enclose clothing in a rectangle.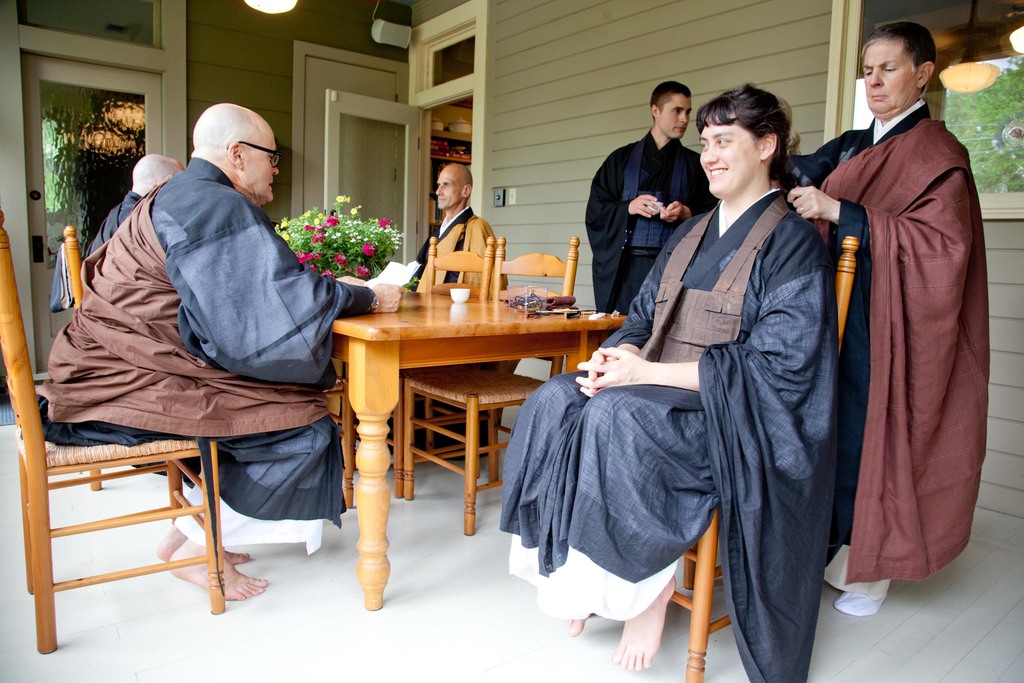
(x1=582, y1=129, x2=714, y2=336).
